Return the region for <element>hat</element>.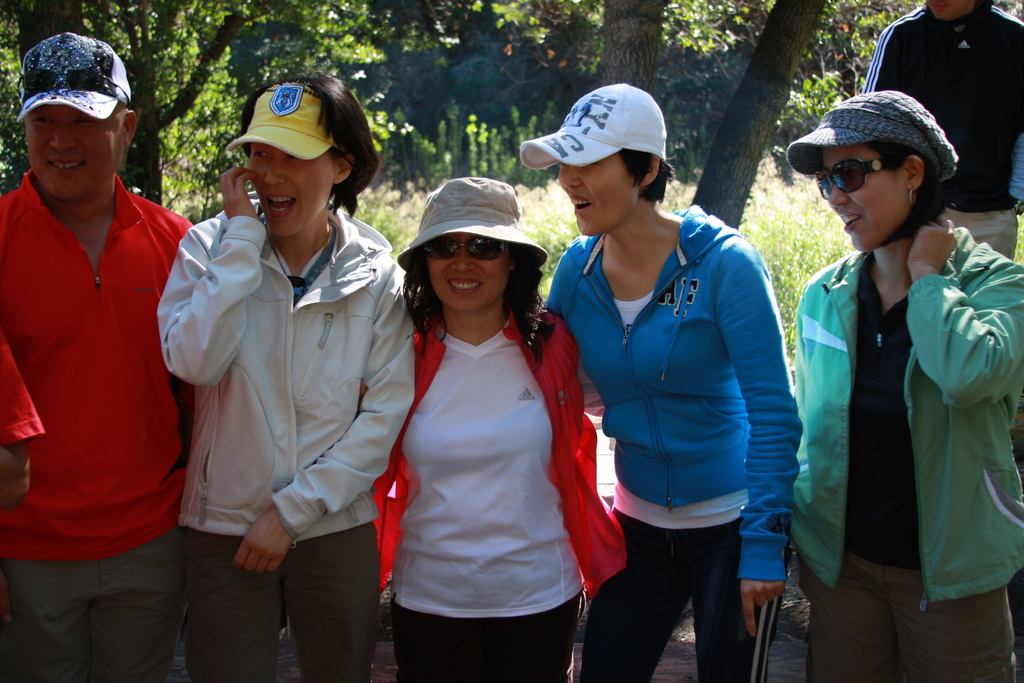
bbox=[522, 84, 668, 172].
